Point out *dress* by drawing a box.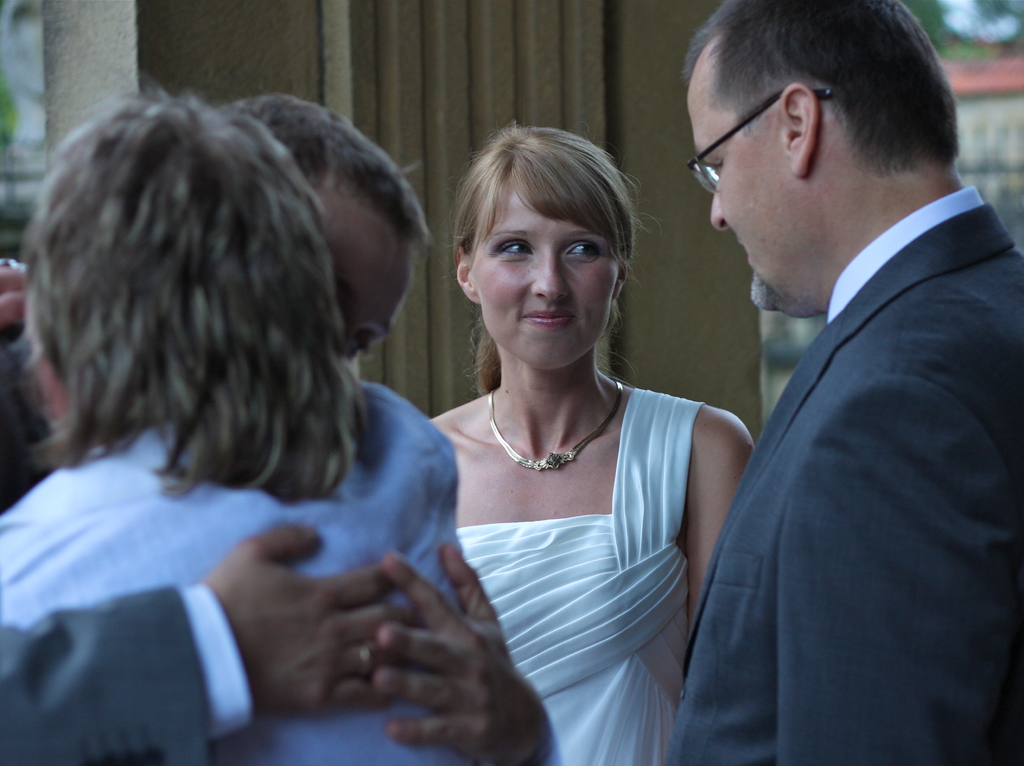
[454, 386, 705, 765].
